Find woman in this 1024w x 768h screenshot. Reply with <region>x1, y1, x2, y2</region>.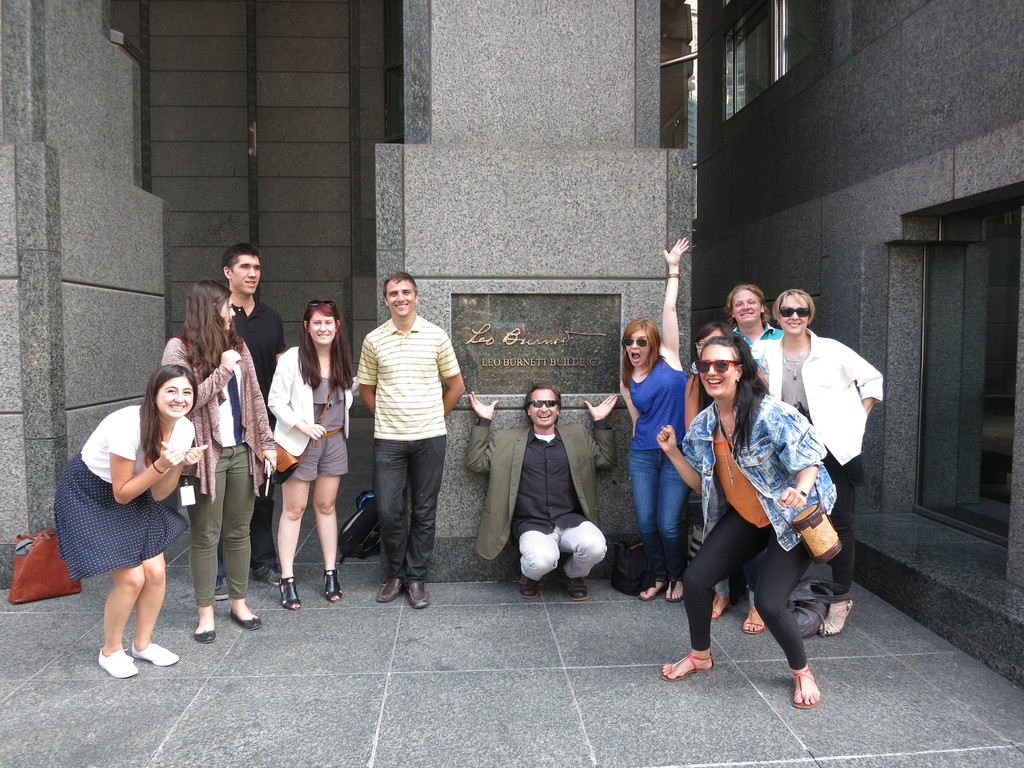
<region>159, 276, 278, 646</region>.
